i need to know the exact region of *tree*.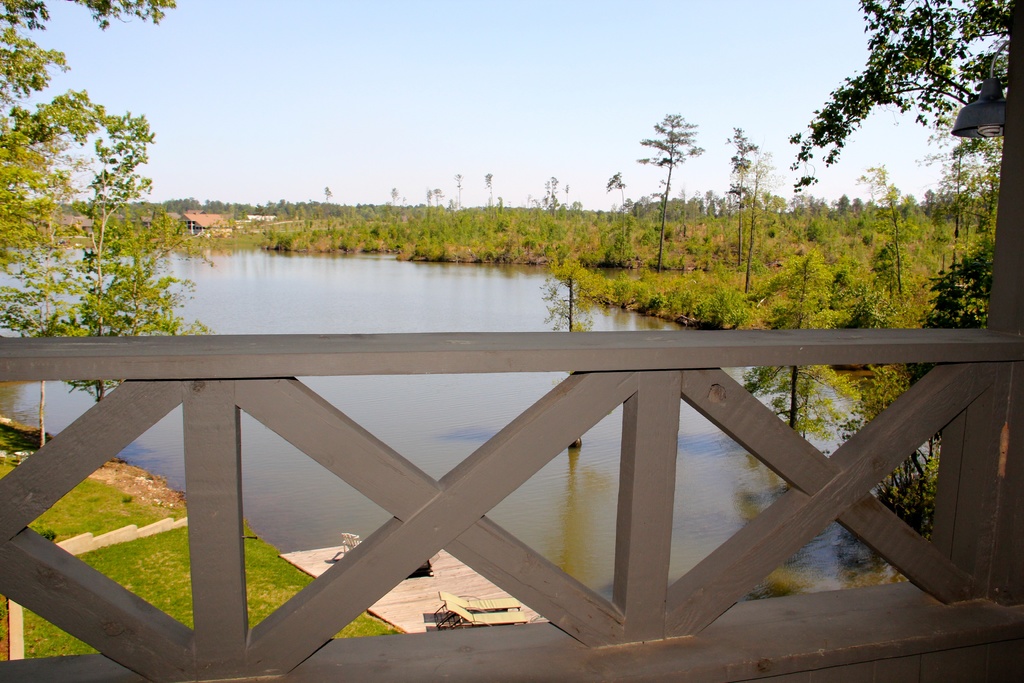
Region: 0:0:178:274.
